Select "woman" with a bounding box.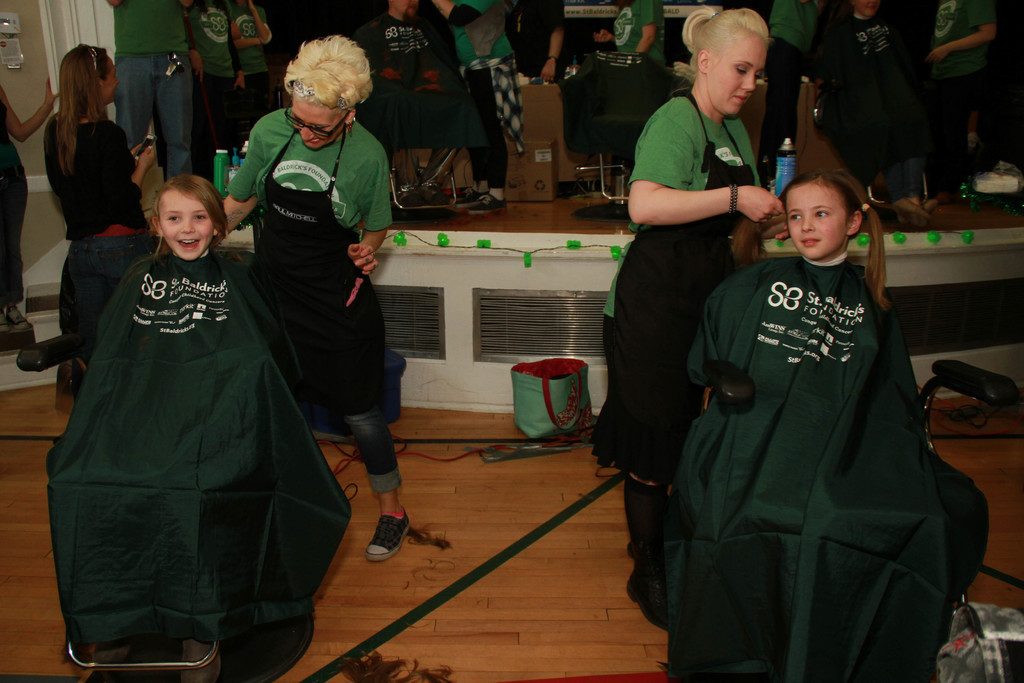
{"left": 219, "top": 28, "right": 409, "bottom": 563}.
